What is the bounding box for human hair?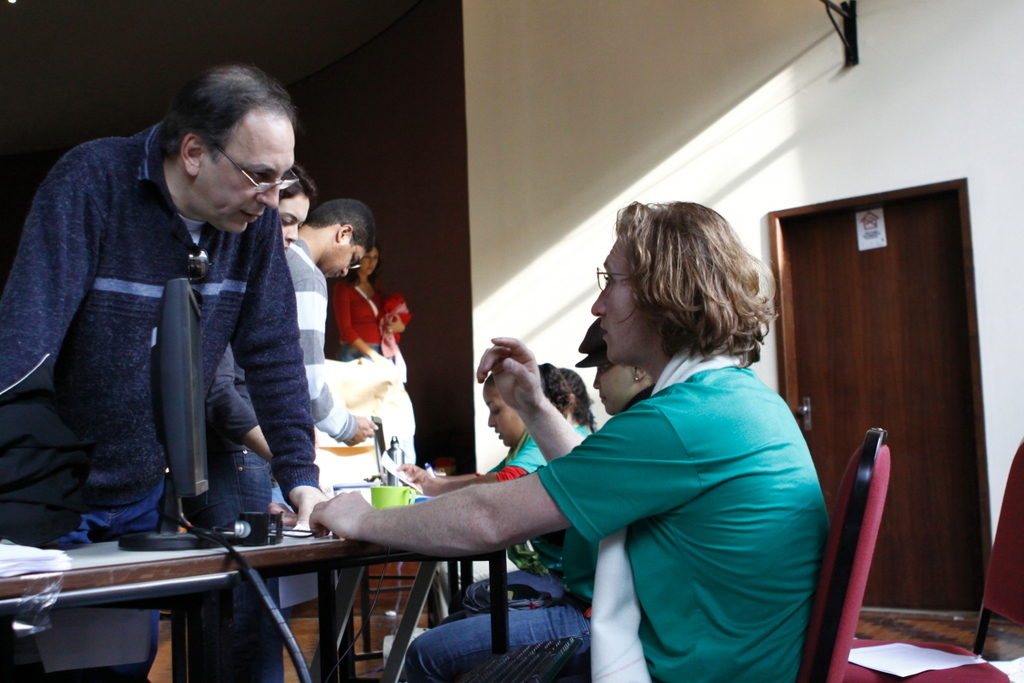
276/161/316/201.
